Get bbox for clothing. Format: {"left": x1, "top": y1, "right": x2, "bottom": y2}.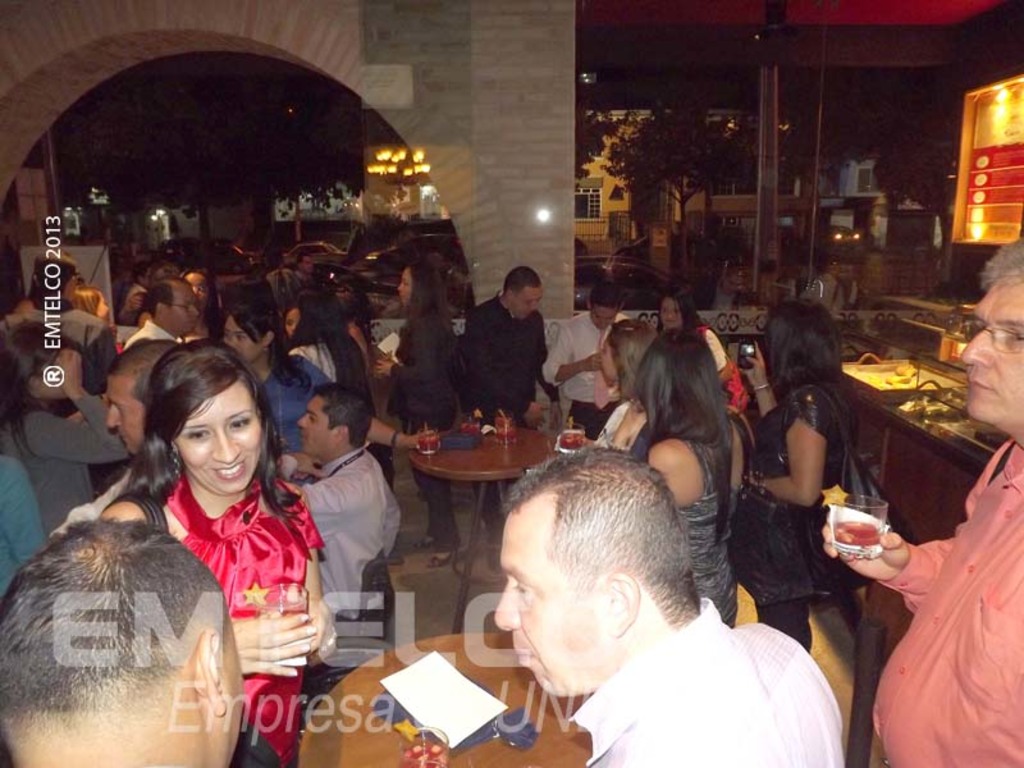
{"left": 470, "top": 306, "right": 535, "bottom": 408}.
